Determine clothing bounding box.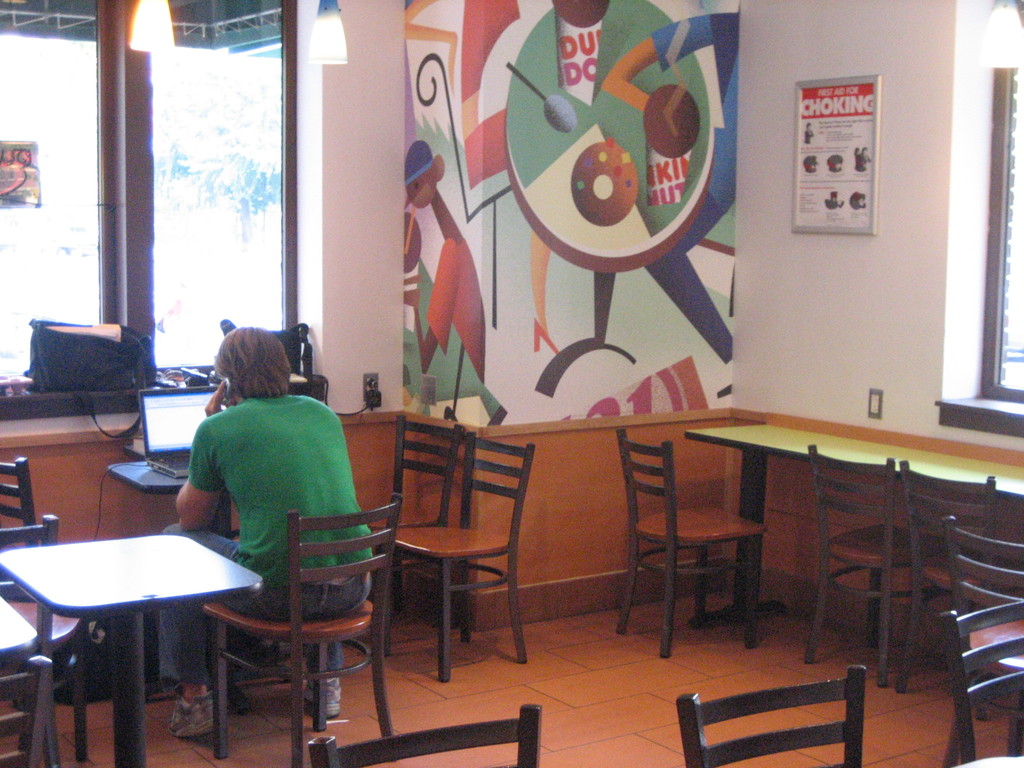
Determined: [x1=158, y1=355, x2=376, y2=657].
